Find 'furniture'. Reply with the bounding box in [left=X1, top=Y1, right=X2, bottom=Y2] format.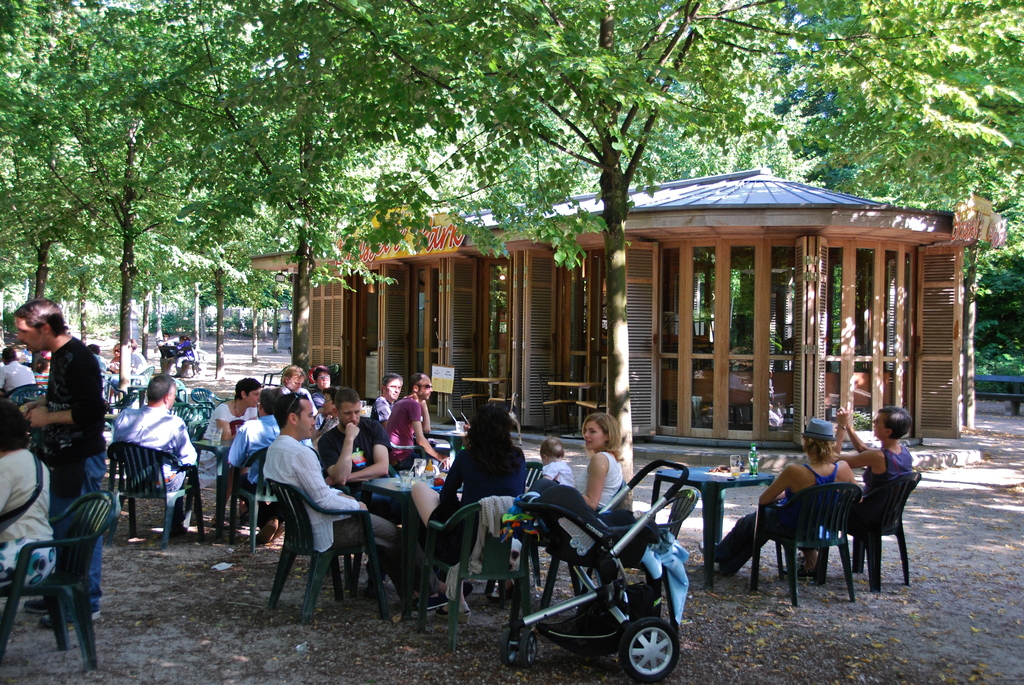
[left=0, top=485, right=122, bottom=670].
